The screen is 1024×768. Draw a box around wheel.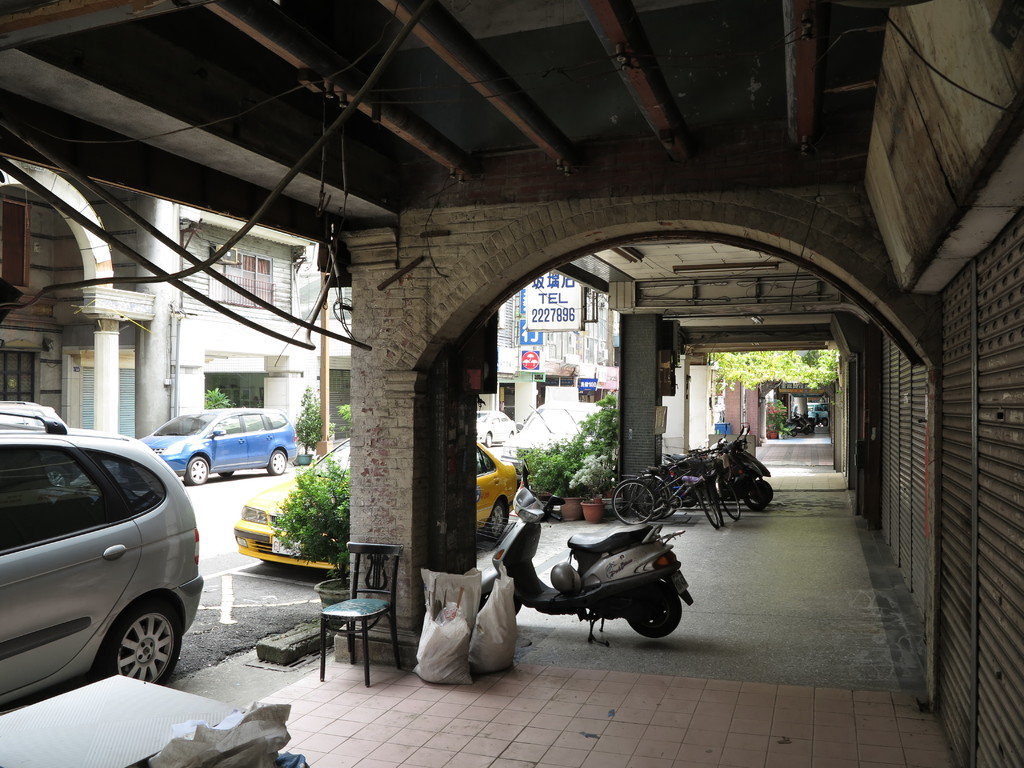
BBox(269, 445, 287, 476).
